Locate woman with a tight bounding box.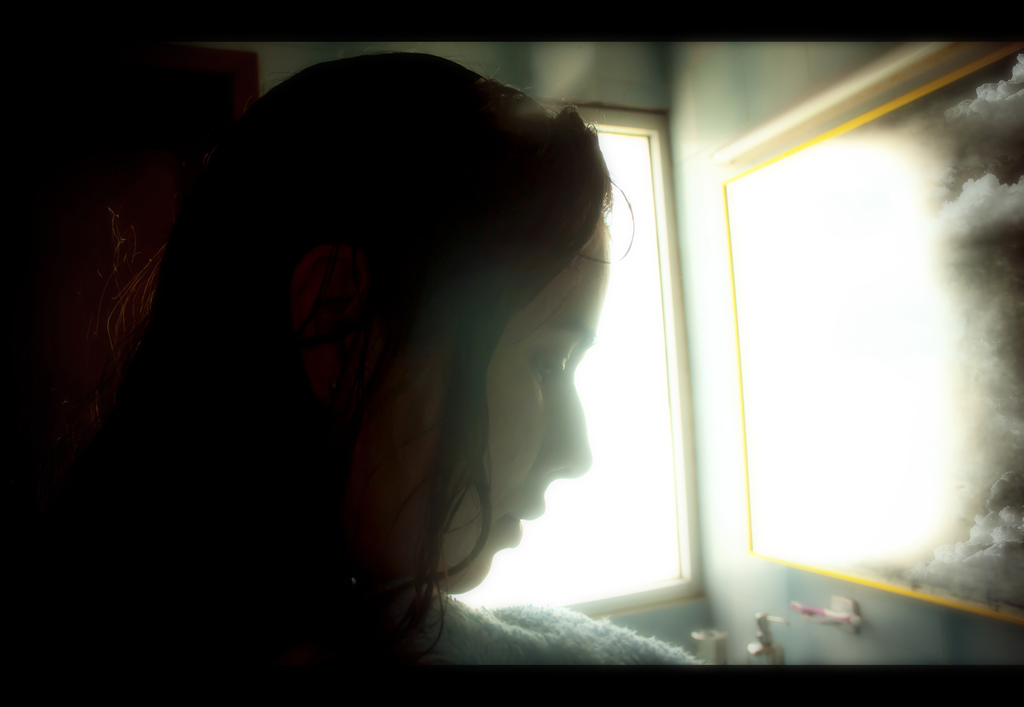
[93,50,710,663].
